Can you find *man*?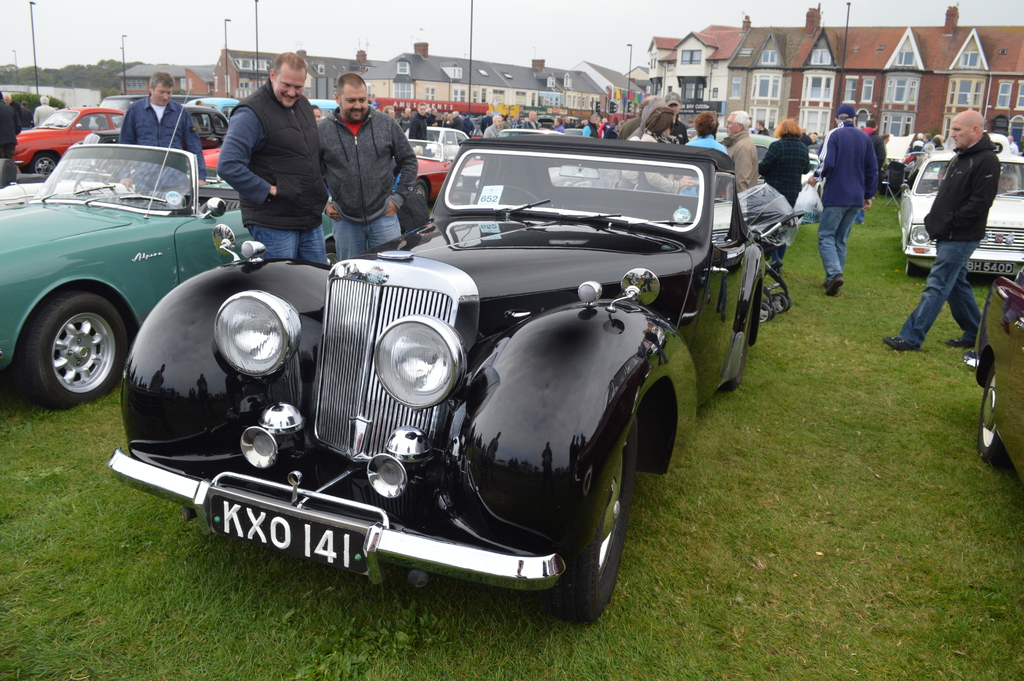
Yes, bounding box: (406,101,425,158).
